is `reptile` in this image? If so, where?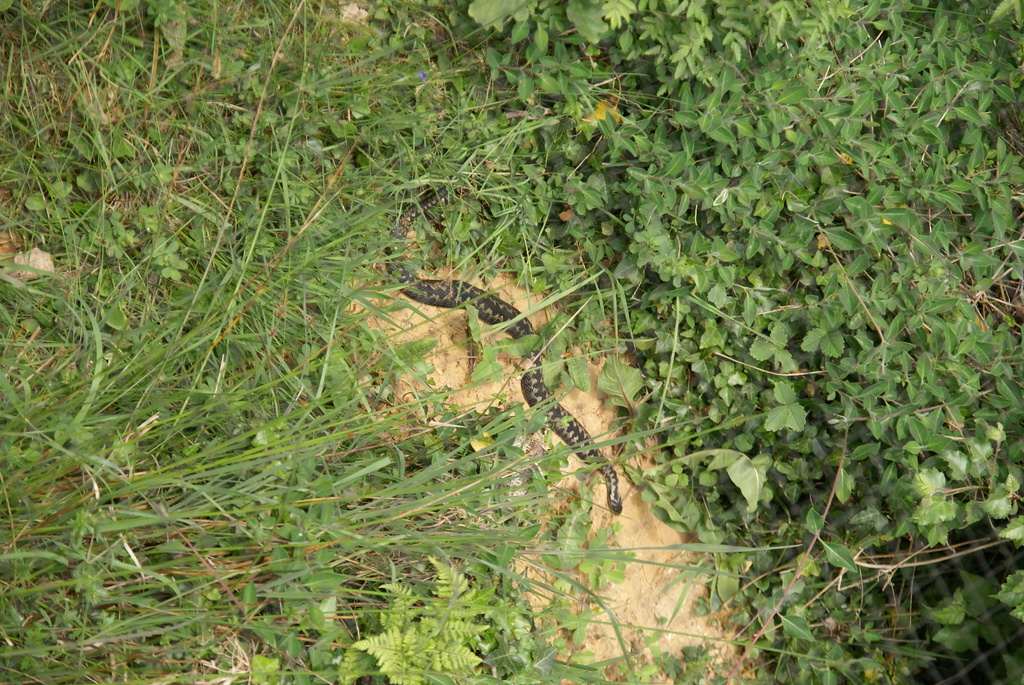
Yes, at (385,185,623,516).
